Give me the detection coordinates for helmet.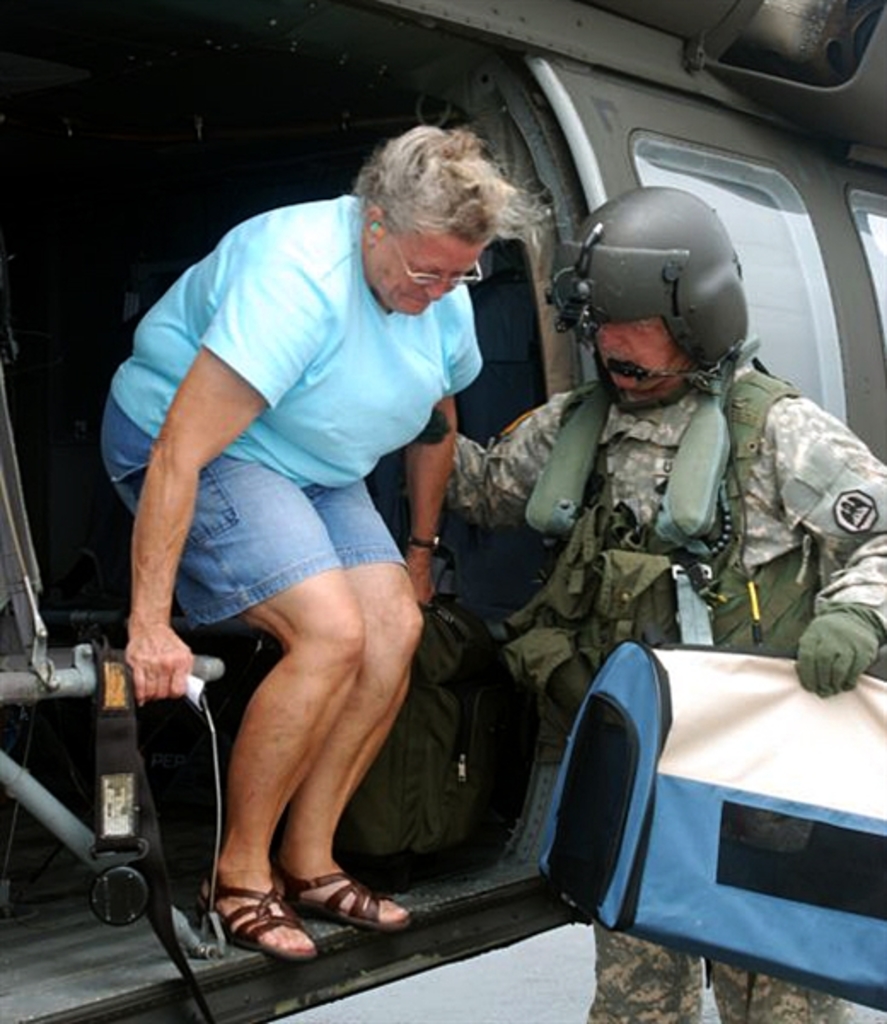
(542,186,761,420).
